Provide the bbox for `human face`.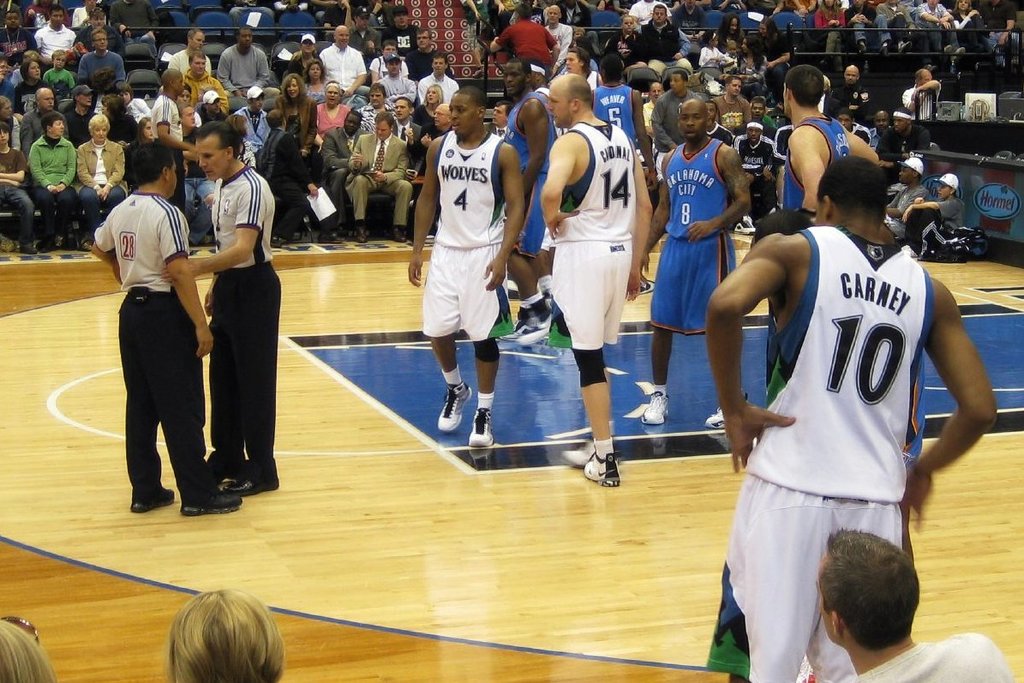
crop(428, 87, 440, 105).
